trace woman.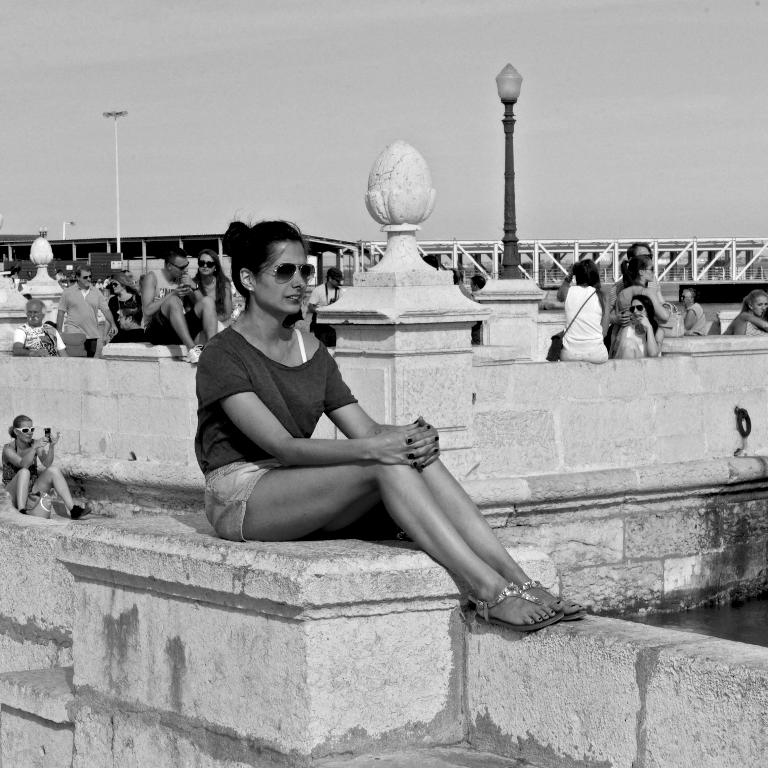
Traced to bbox=[559, 258, 609, 356].
